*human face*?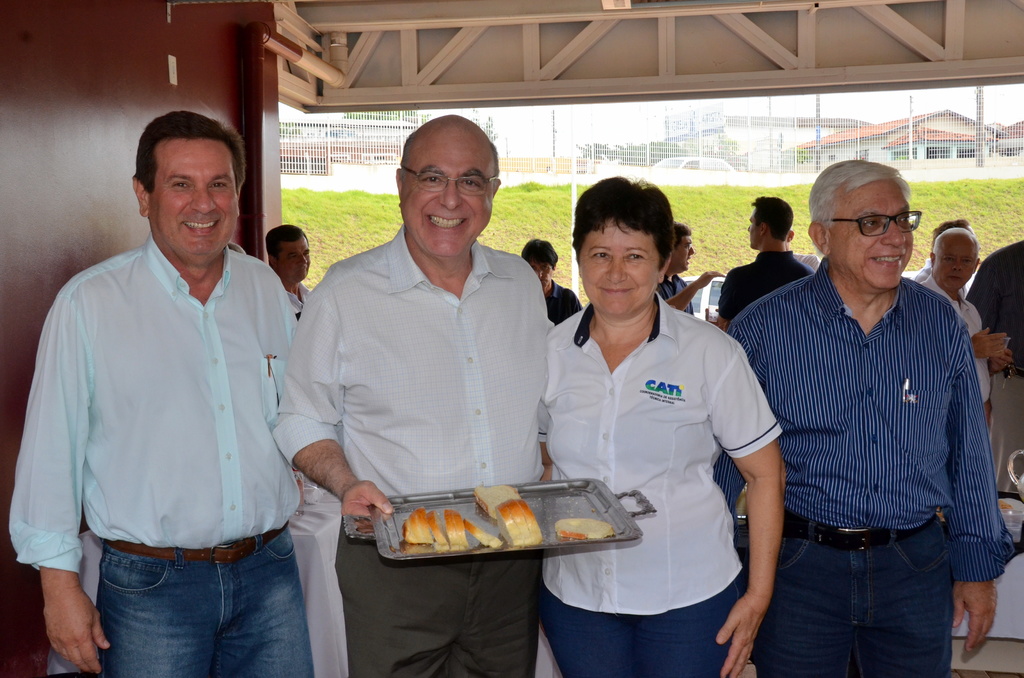
<bbox>278, 235, 307, 285</bbox>
